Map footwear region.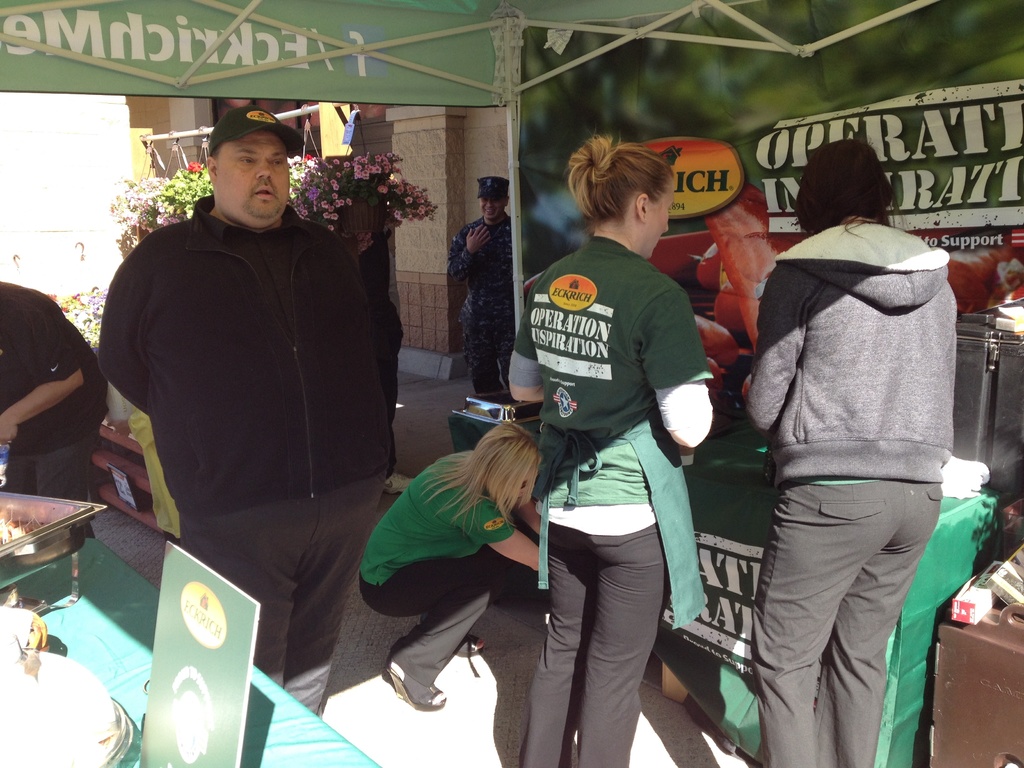
Mapped to crop(456, 636, 489, 661).
